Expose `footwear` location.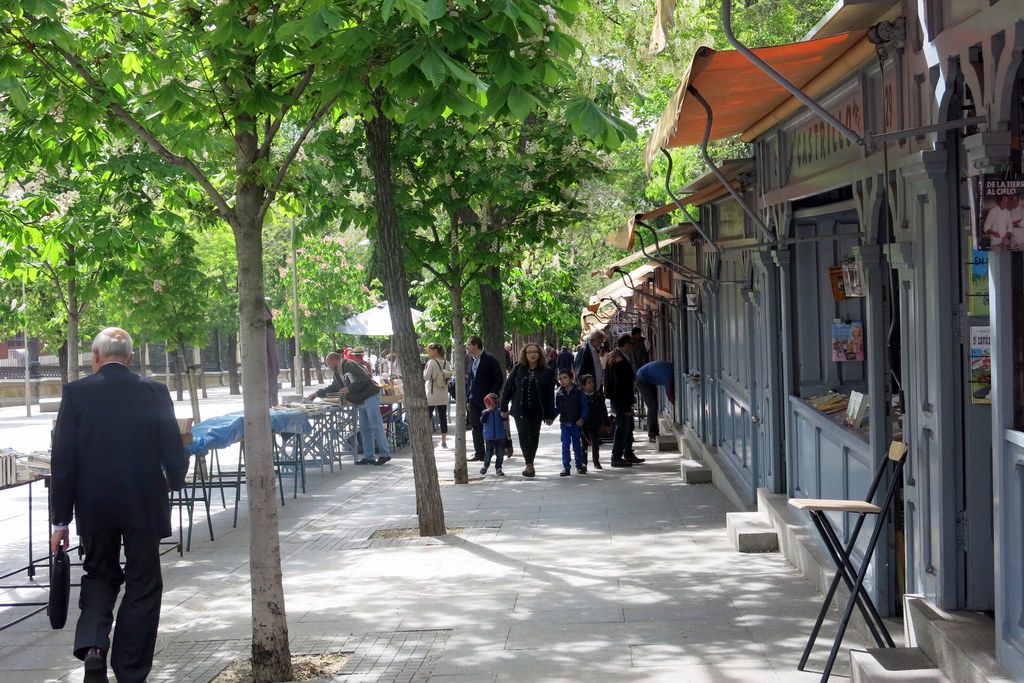
Exposed at 561:469:570:477.
